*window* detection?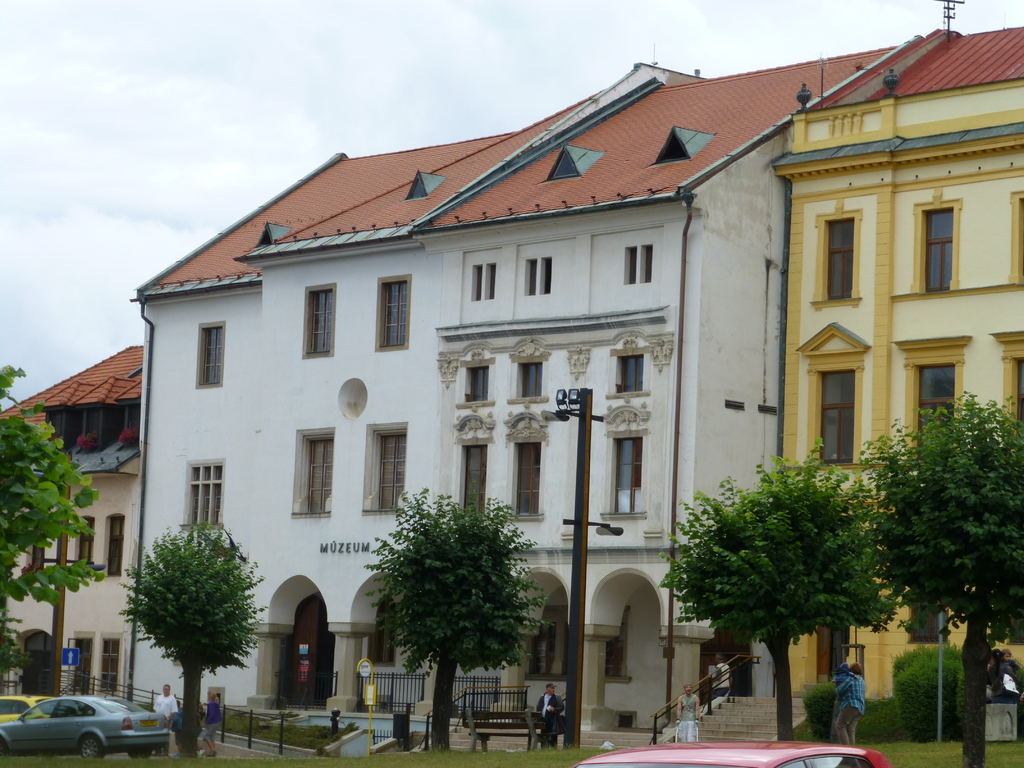
{"x1": 624, "y1": 243, "x2": 652, "y2": 285}
